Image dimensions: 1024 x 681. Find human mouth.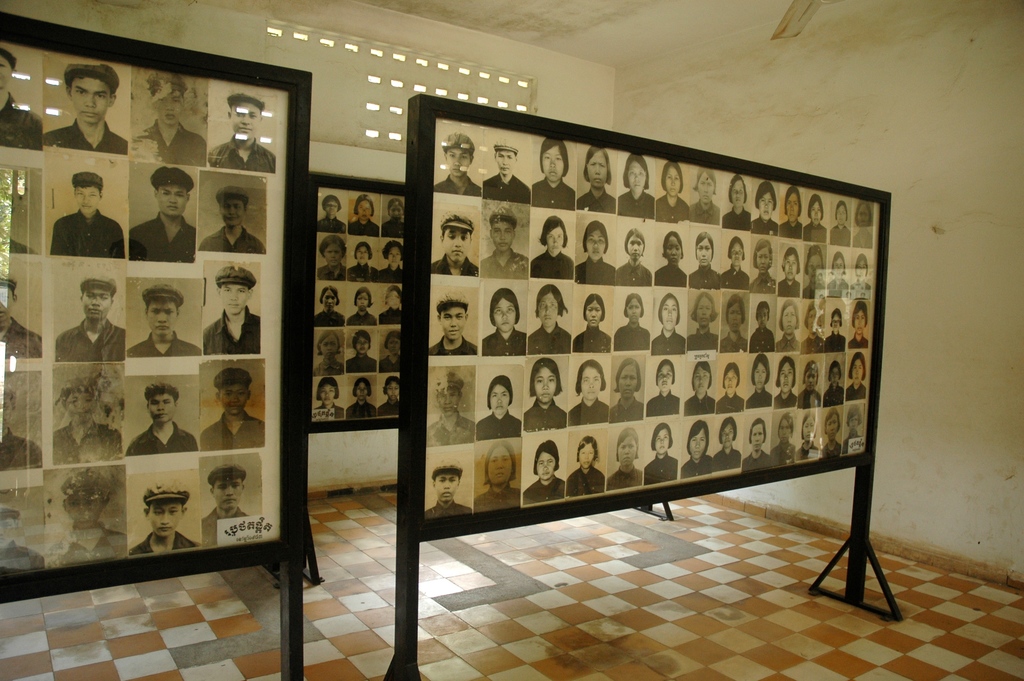
bbox=(163, 111, 176, 121).
